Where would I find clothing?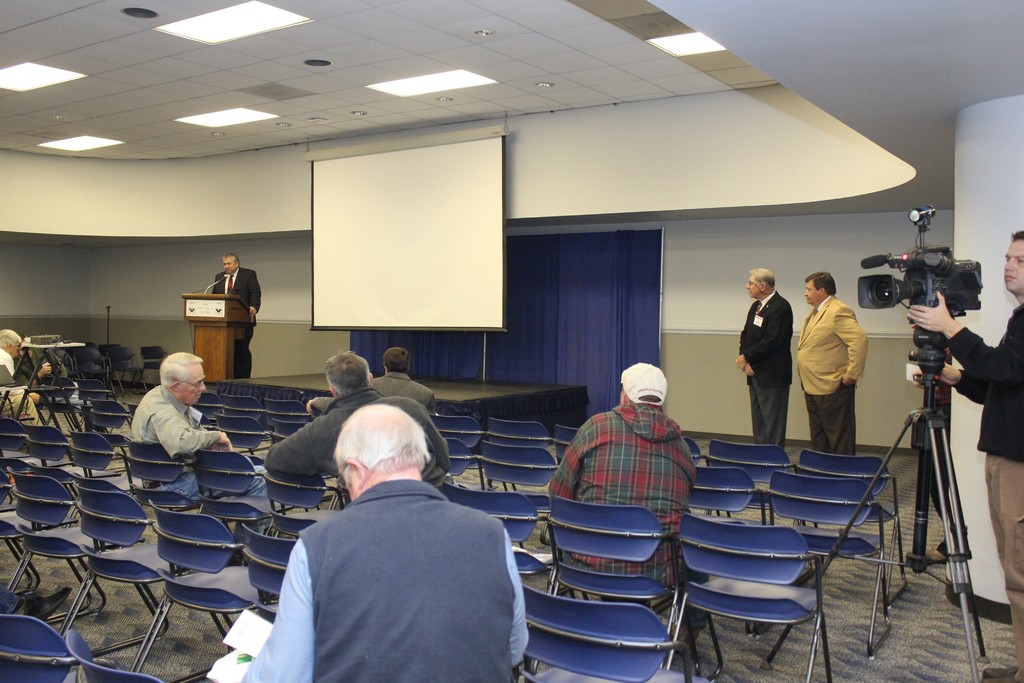
At <box>734,289,794,448</box>.
